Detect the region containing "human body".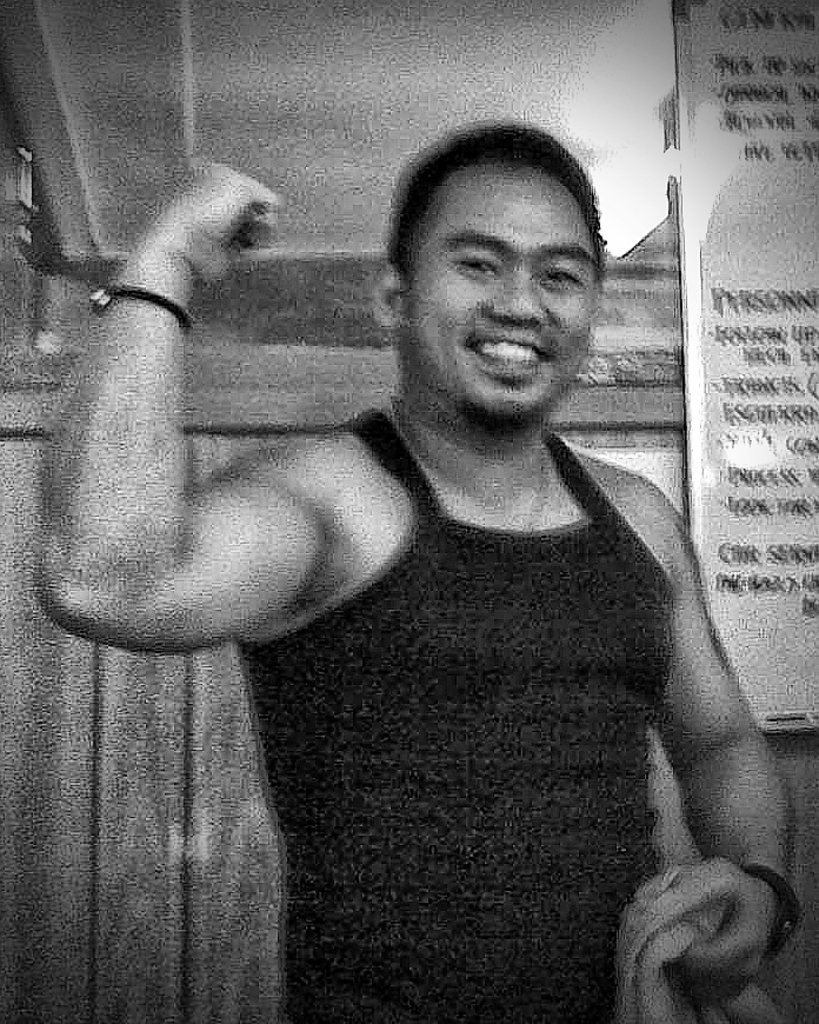
bbox(0, 89, 758, 977).
